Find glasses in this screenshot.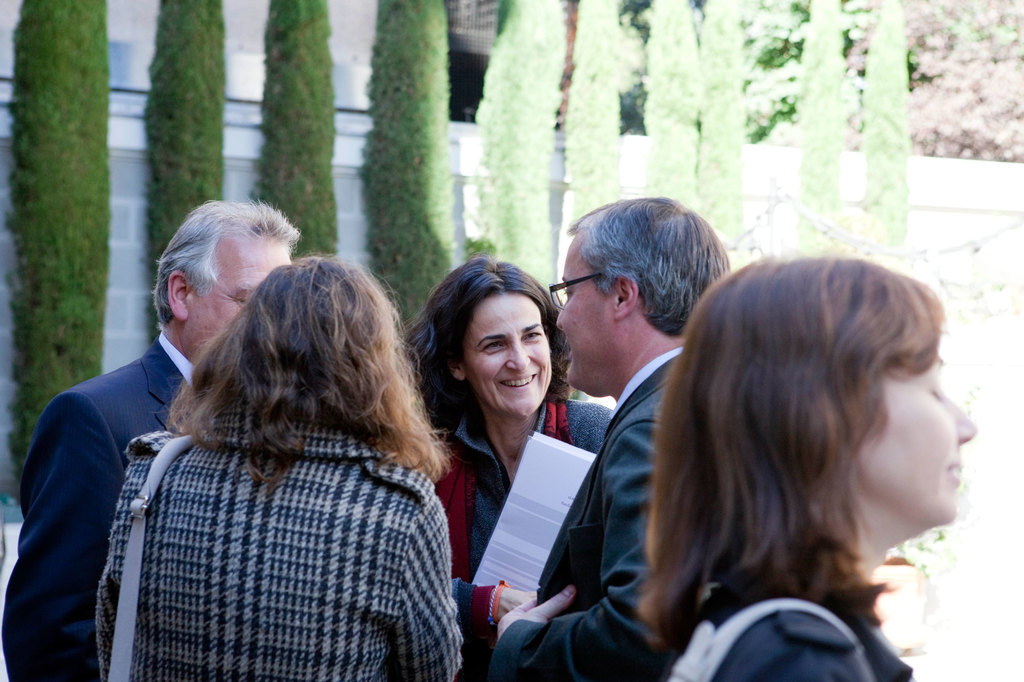
The bounding box for glasses is 548, 270, 613, 310.
